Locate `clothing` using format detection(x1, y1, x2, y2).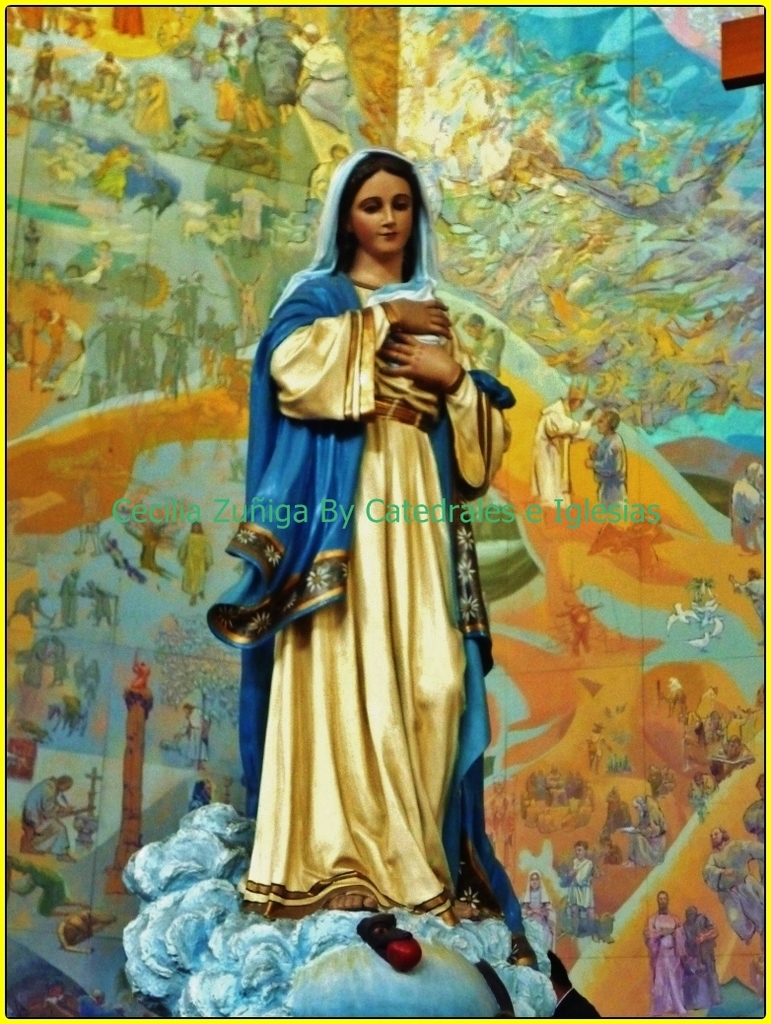
detection(215, 232, 515, 920).
